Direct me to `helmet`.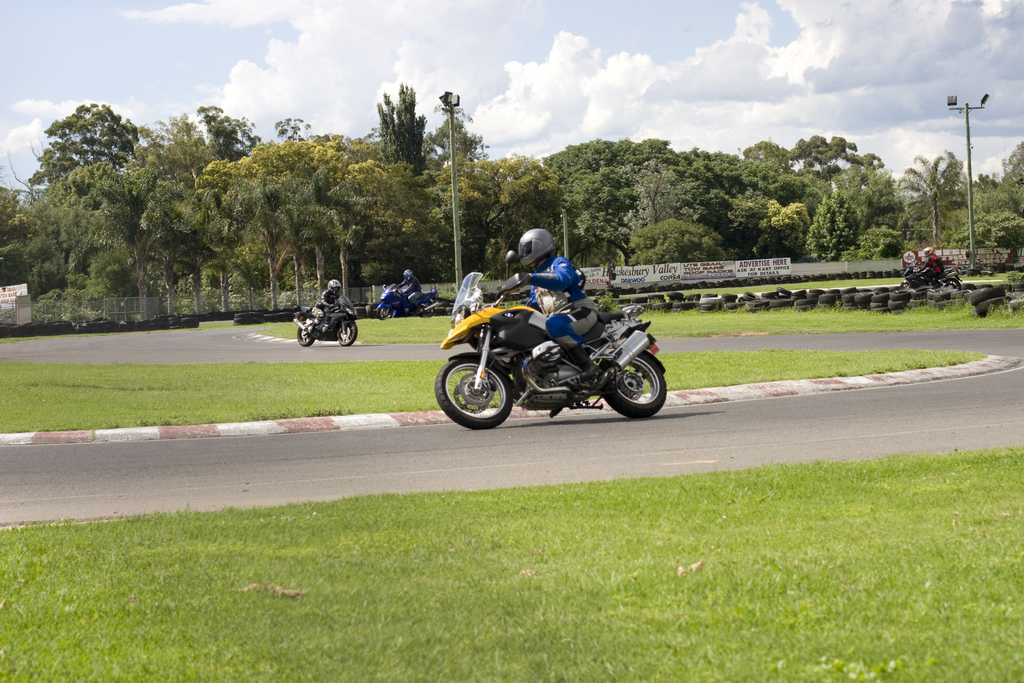
Direction: {"left": 401, "top": 265, "right": 435, "bottom": 284}.
